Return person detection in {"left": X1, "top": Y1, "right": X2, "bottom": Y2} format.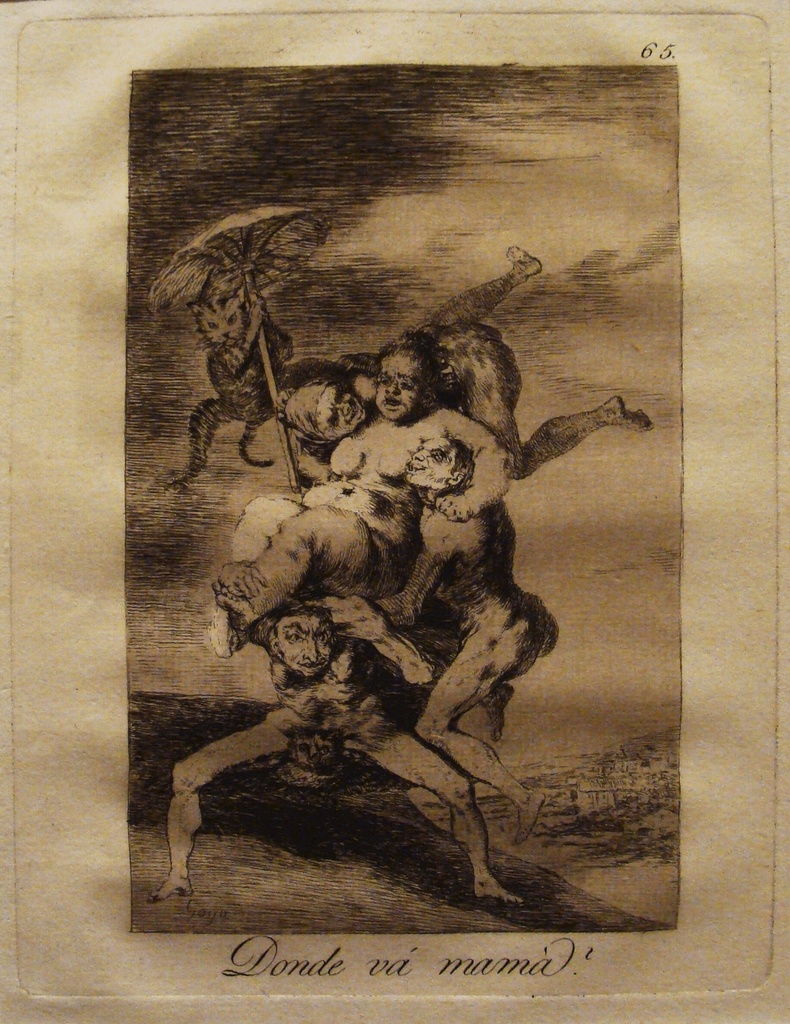
{"left": 281, "top": 235, "right": 654, "bottom": 488}.
